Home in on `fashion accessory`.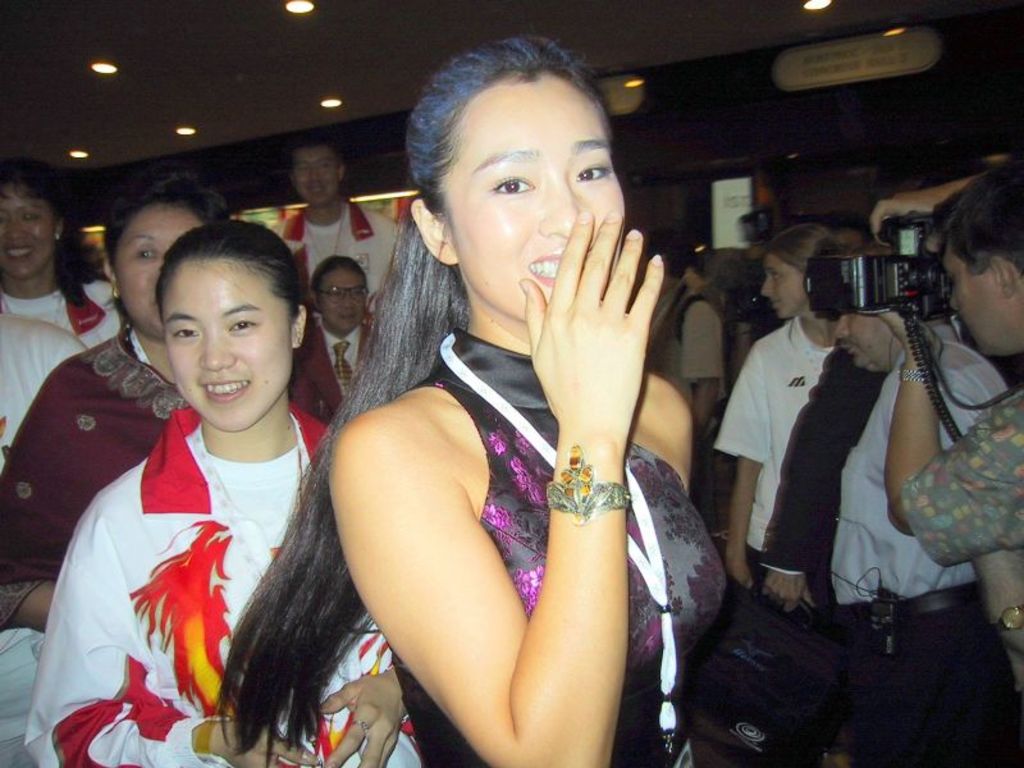
Homed in at <bbox>987, 603, 1023, 634</bbox>.
